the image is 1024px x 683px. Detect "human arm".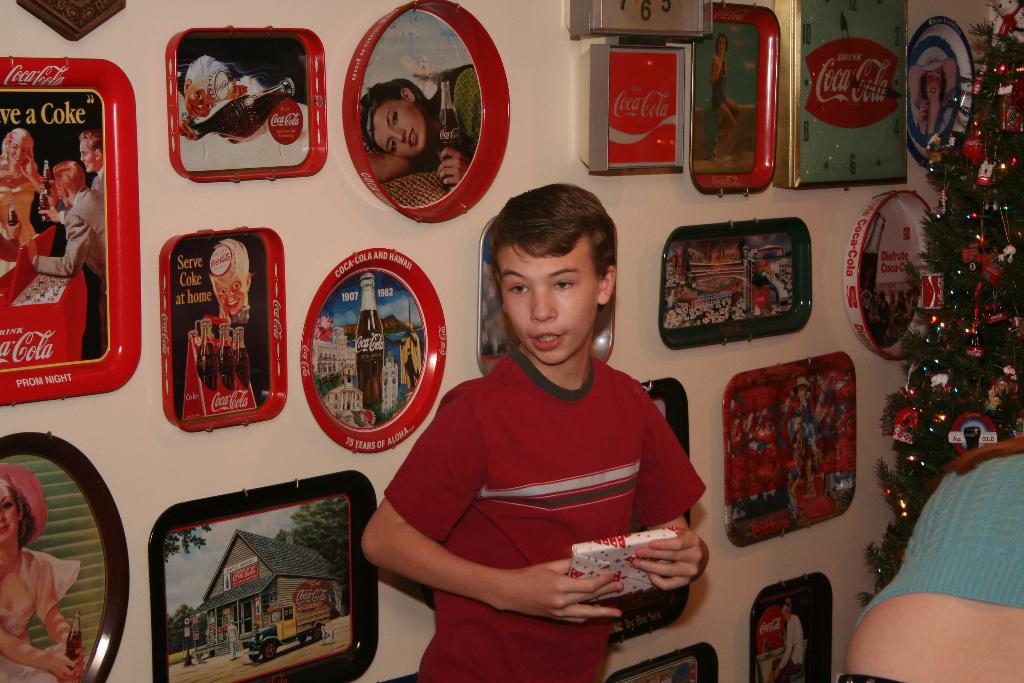
Detection: 434, 145, 468, 185.
